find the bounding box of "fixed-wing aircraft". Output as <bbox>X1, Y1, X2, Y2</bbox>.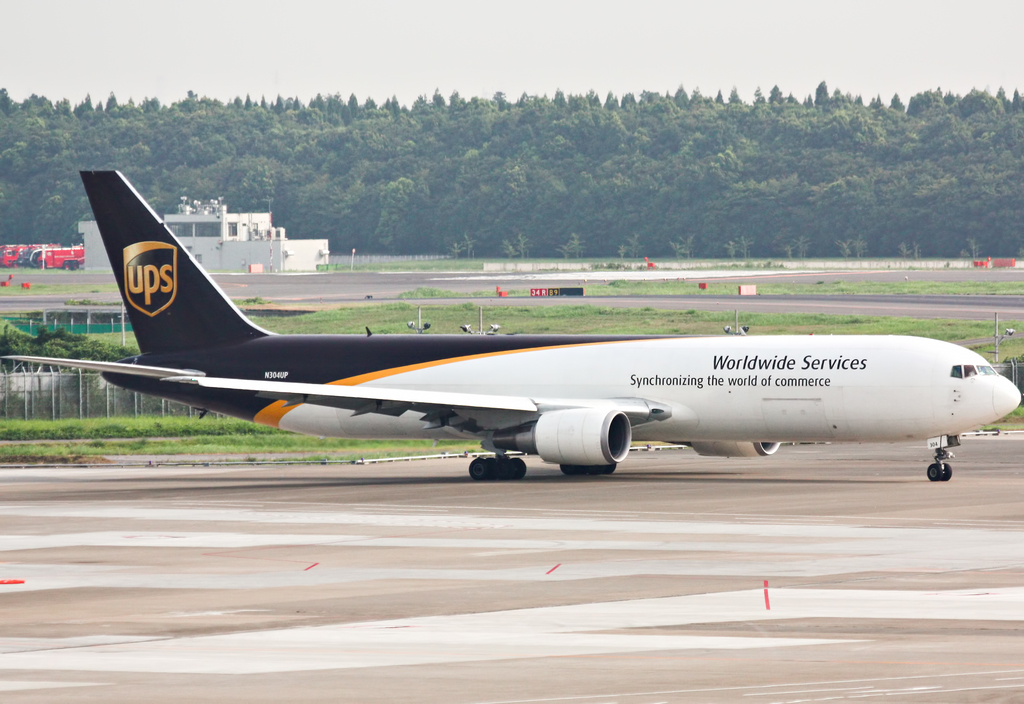
<bbox>0, 164, 1023, 482</bbox>.
